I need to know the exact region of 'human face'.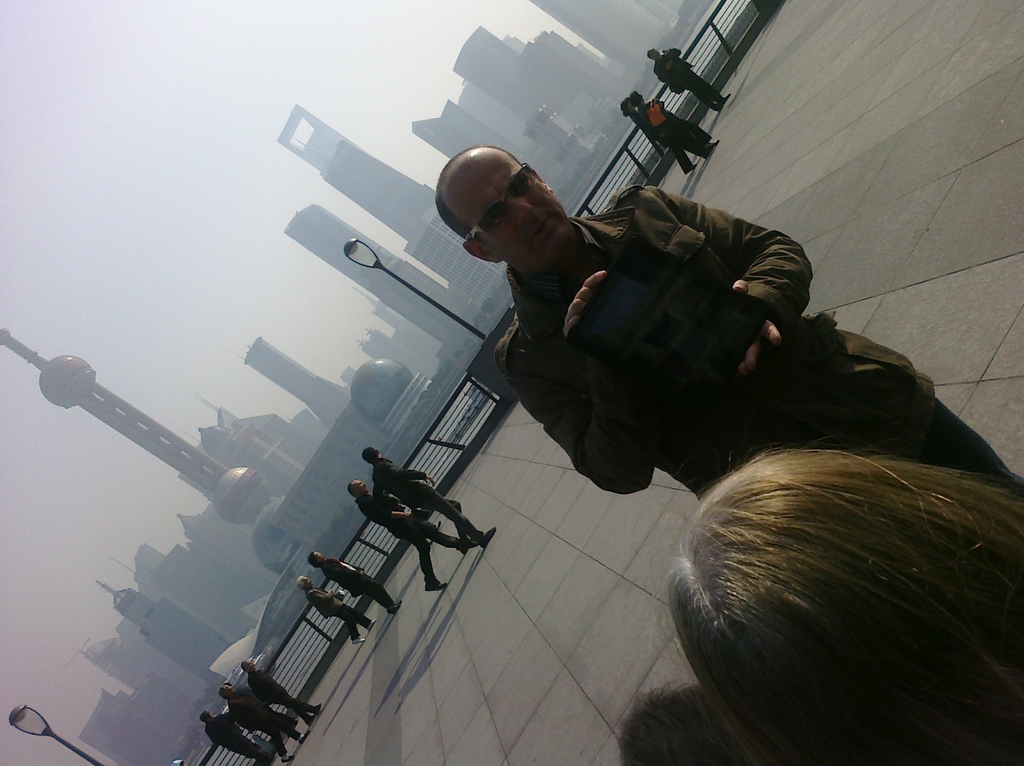
Region: Rect(223, 686, 236, 692).
